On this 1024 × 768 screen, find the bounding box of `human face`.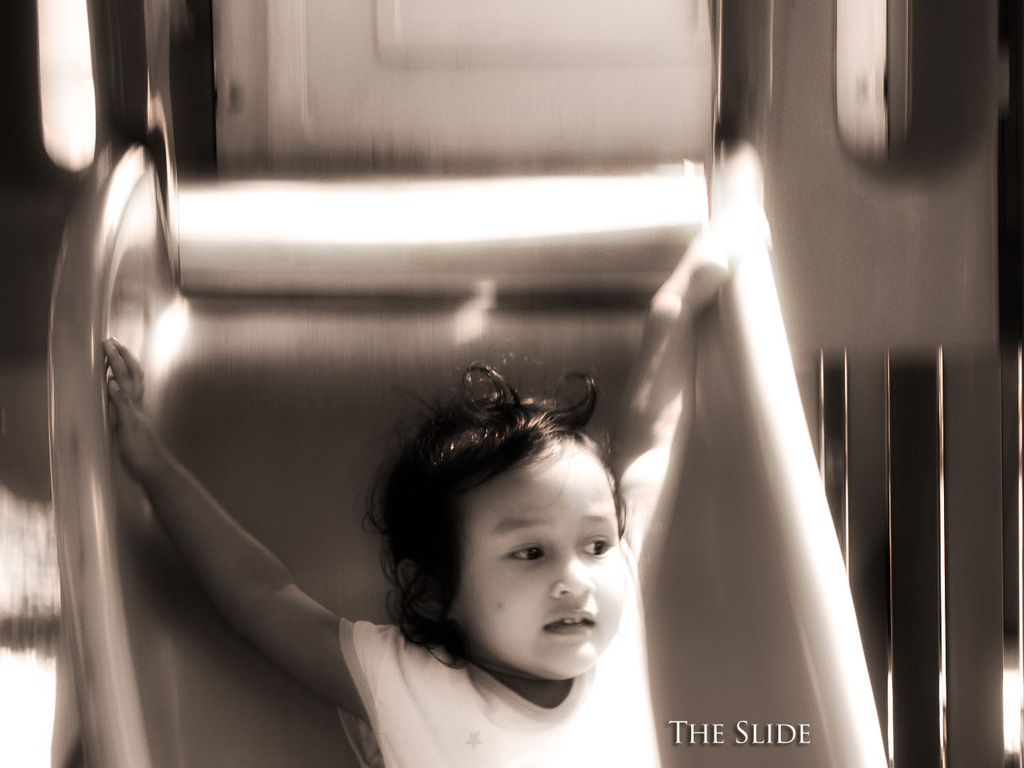
Bounding box: (462,462,630,675).
